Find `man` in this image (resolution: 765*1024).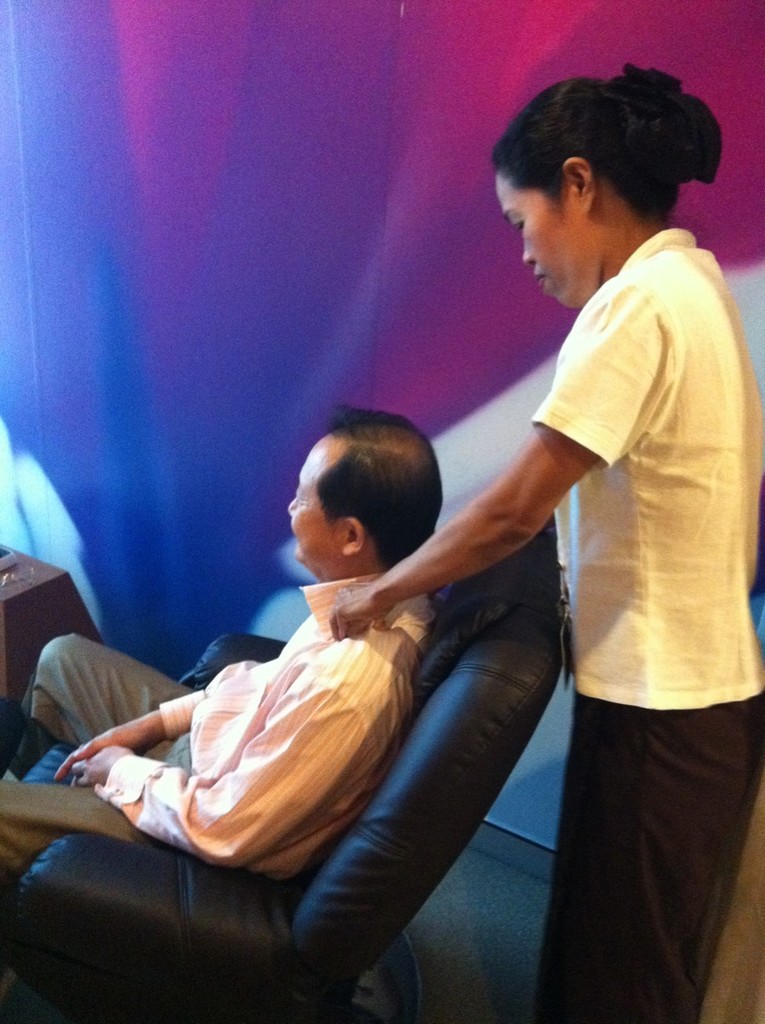
0:410:441:963.
